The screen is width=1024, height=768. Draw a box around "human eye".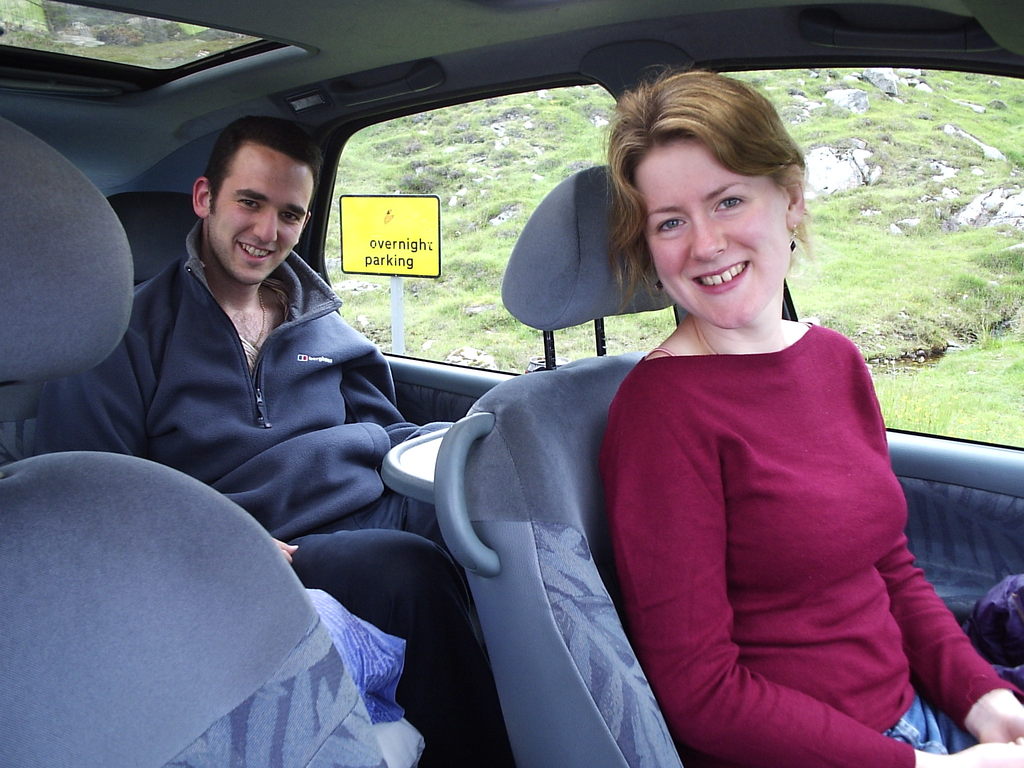
[657,214,689,237].
